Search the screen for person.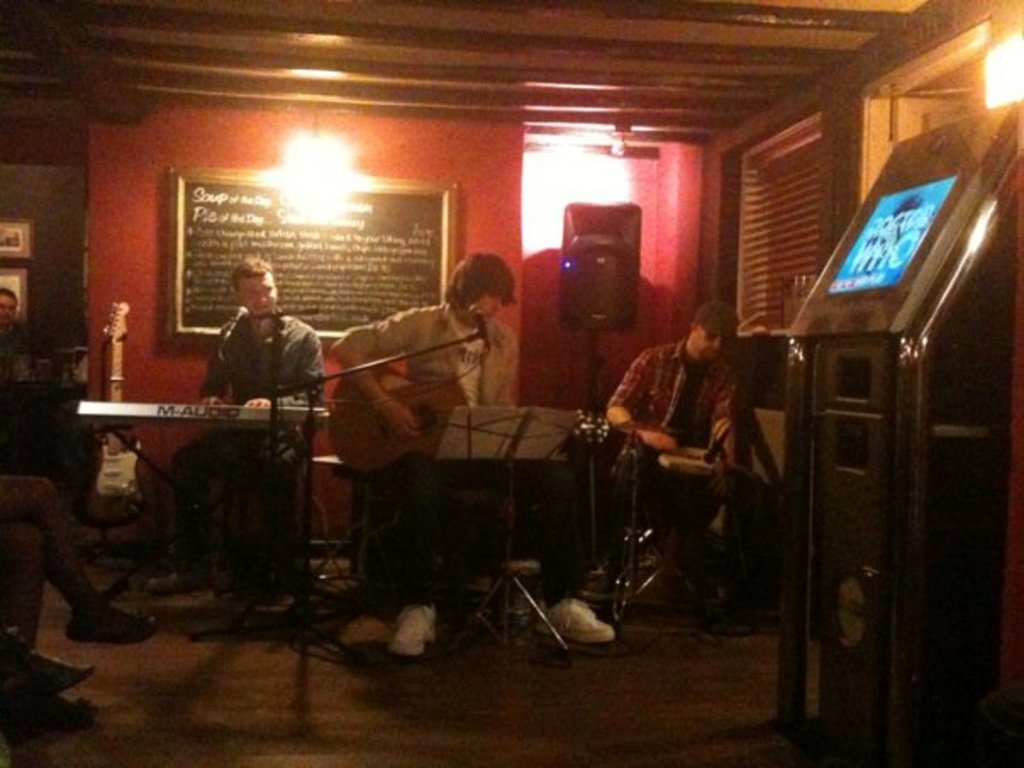
Found at bbox=(327, 253, 617, 659).
